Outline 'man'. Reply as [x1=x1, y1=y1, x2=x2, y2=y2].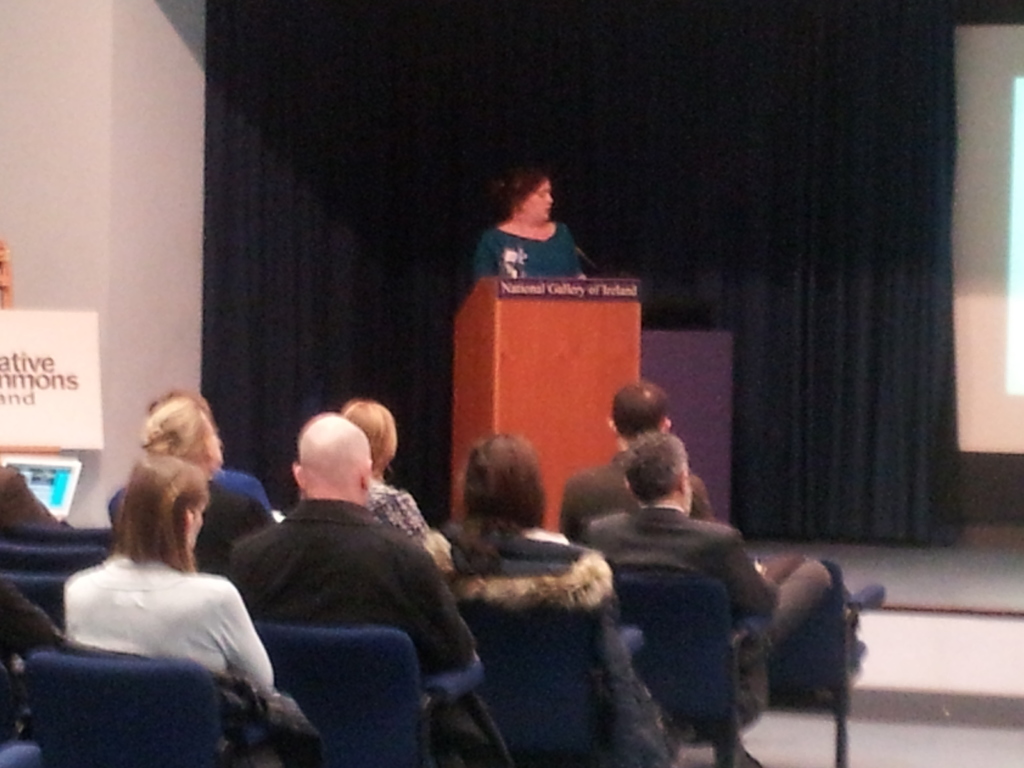
[x1=162, y1=408, x2=415, y2=748].
